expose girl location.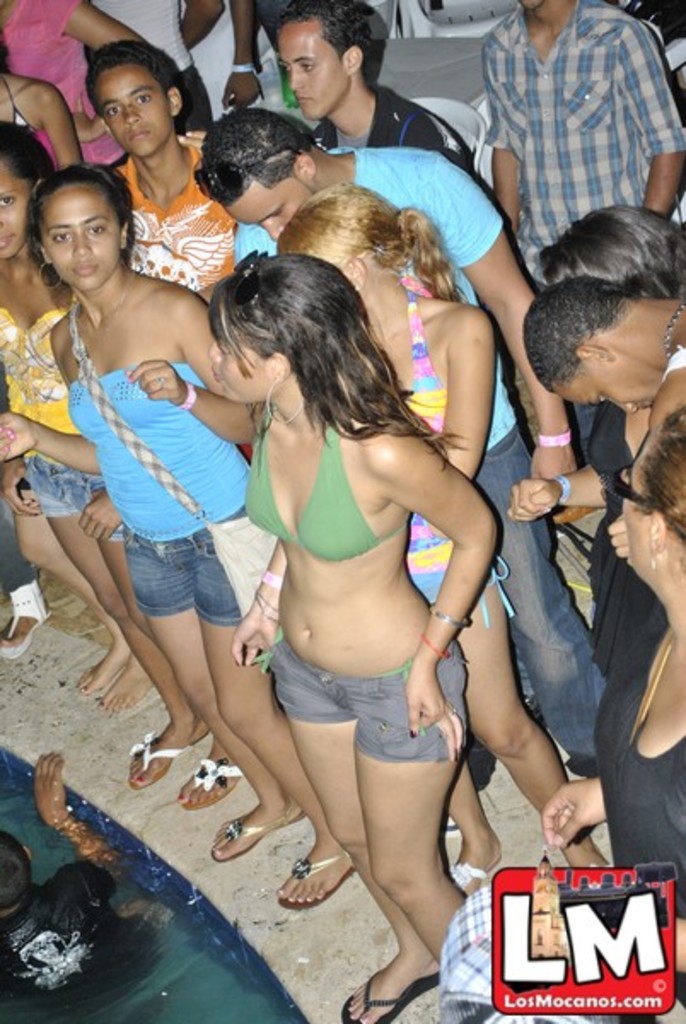
Exposed at box=[205, 236, 493, 1022].
